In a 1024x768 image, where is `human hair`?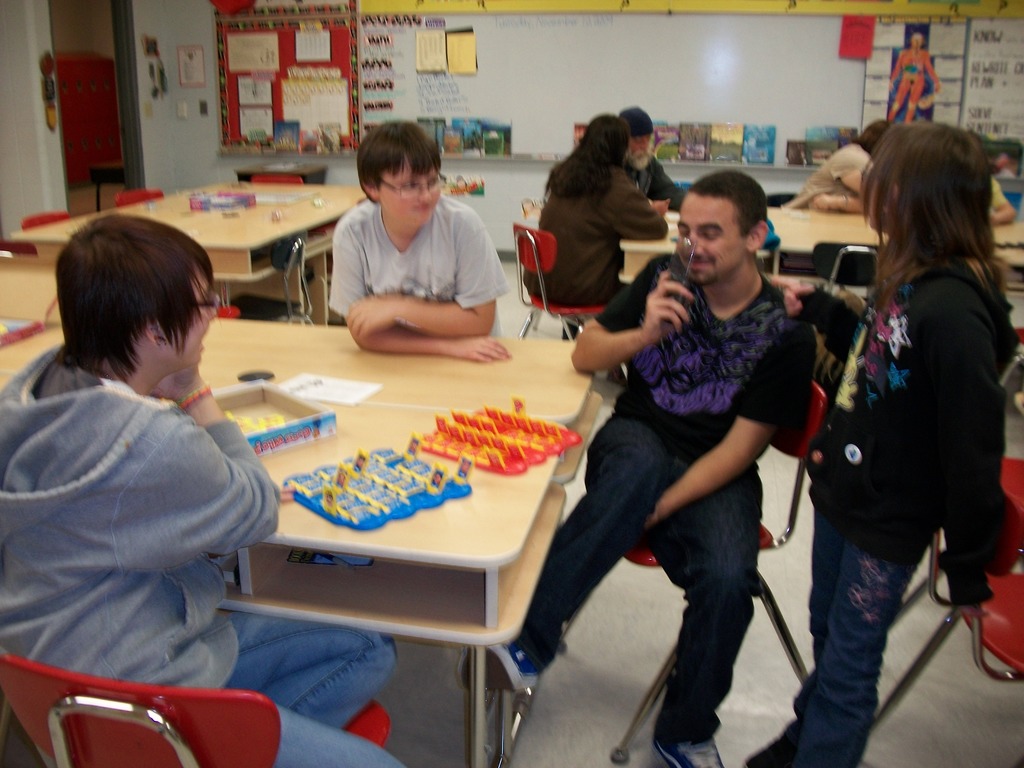
{"x1": 541, "y1": 111, "x2": 630, "y2": 214}.
